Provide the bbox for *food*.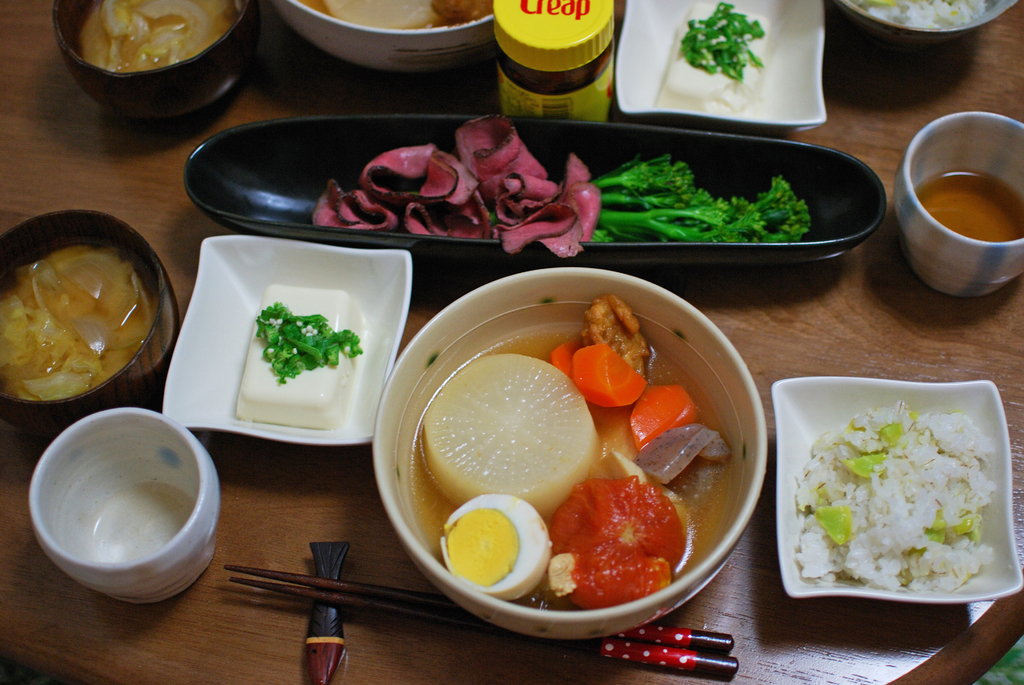
box=[588, 295, 649, 375].
